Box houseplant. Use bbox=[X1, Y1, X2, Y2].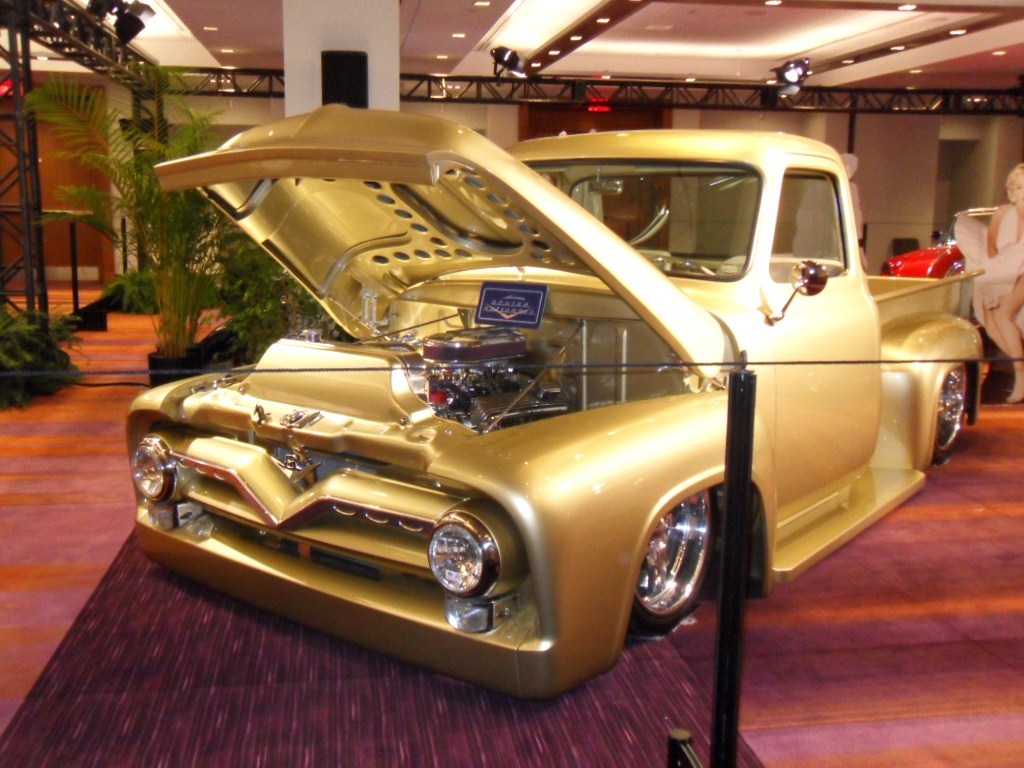
bbox=[19, 66, 245, 389].
